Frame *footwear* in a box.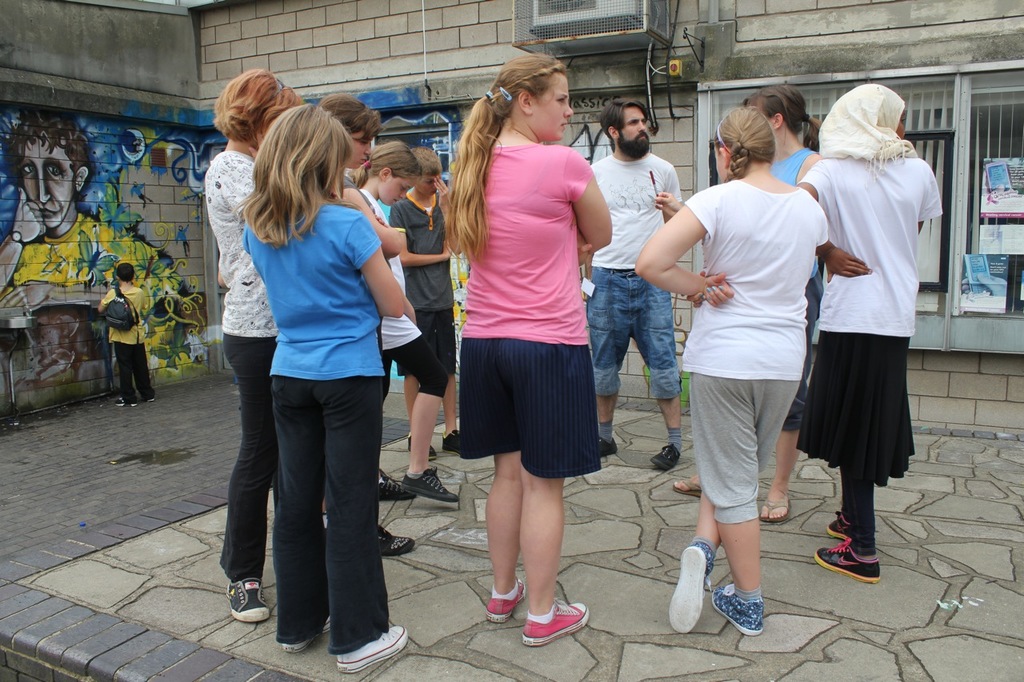
detection(647, 444, 681, 470).
